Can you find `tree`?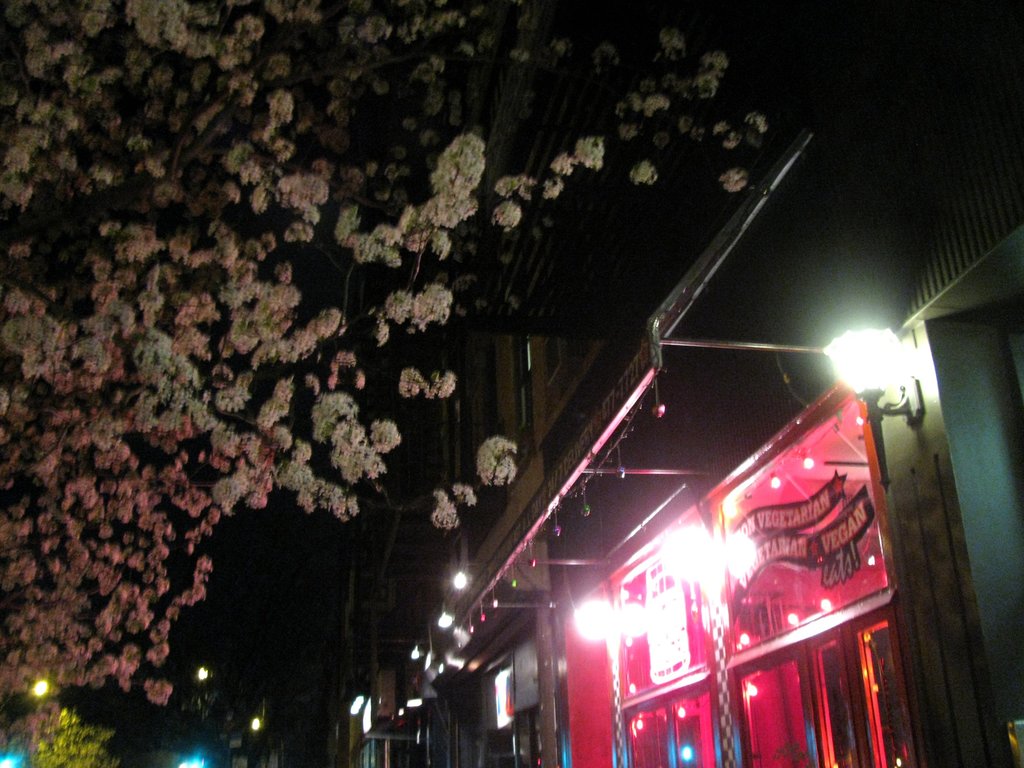
Yes, bounding box: detection(0, 41, 991, 716).
